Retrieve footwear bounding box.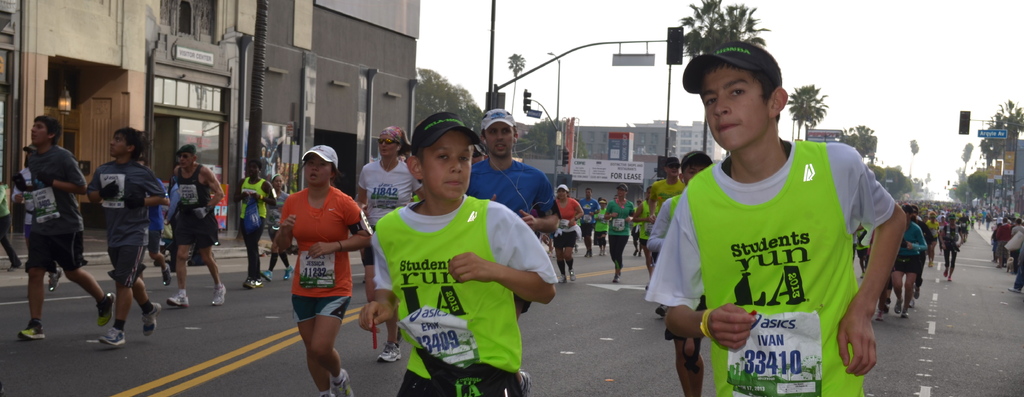
Bounding box: rect(159, 268, 167, 284).
